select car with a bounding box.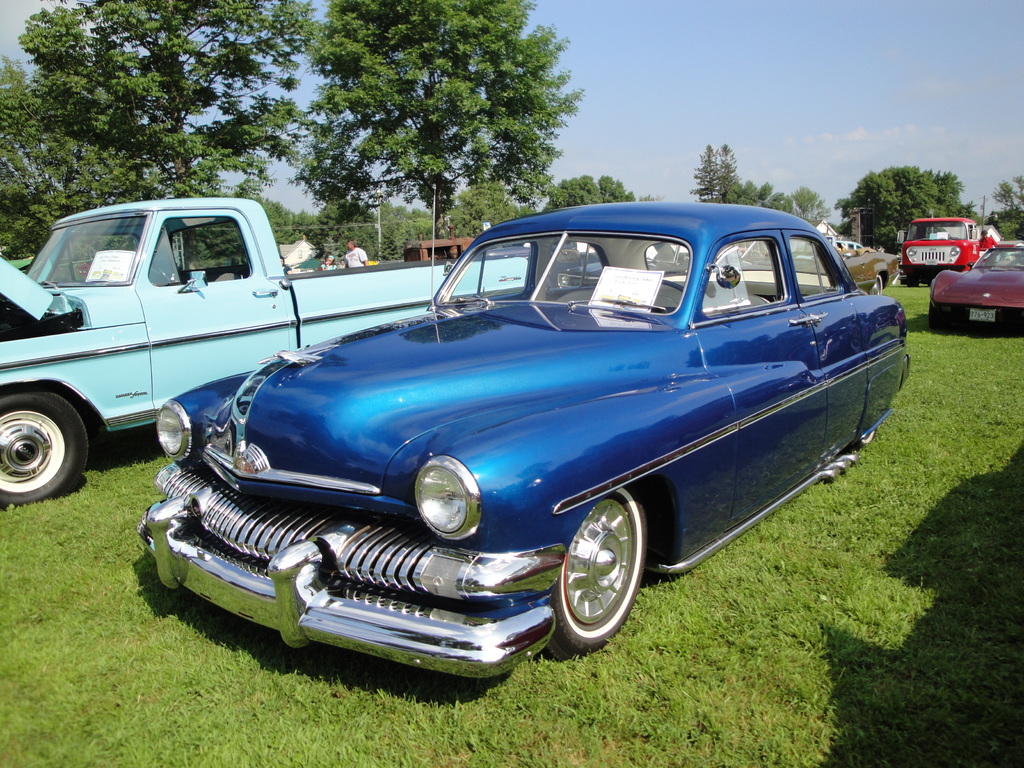
[0,200,530,508].
